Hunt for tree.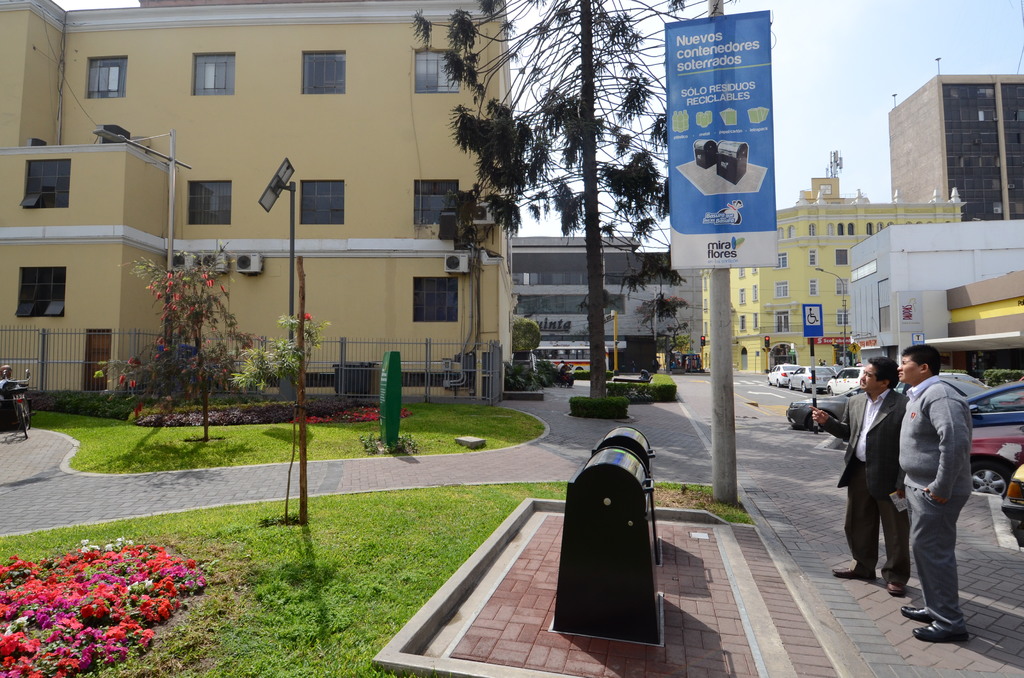
Hunted down at box=[134, 231, 248, 440].
